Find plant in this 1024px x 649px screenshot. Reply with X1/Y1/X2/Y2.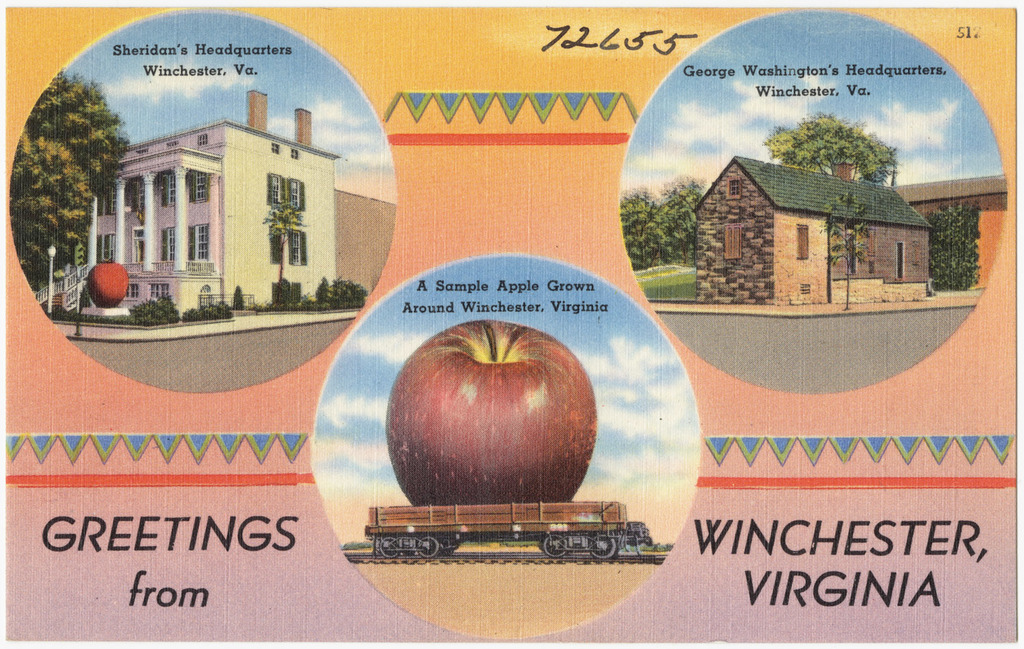
261/194/308/232.
